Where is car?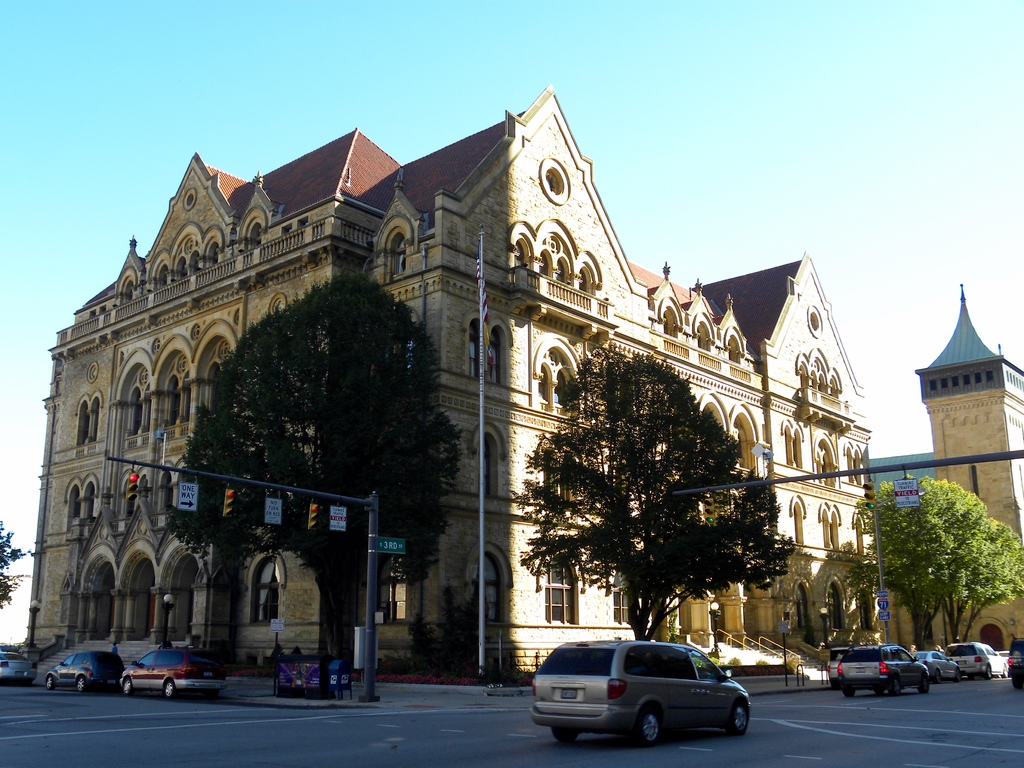
<region>940, 639, 1004, 678</region>.
